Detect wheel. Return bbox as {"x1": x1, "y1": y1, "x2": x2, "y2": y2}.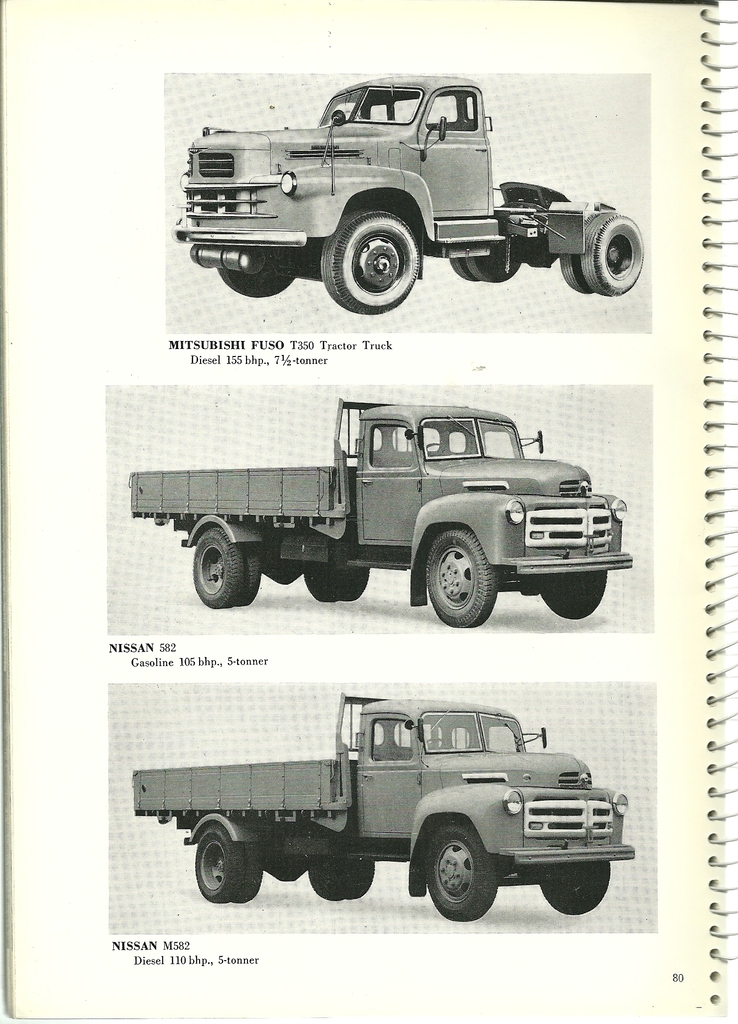
{"x1": 429, "y1": 440, "x2": 449, "y2": 462}.
